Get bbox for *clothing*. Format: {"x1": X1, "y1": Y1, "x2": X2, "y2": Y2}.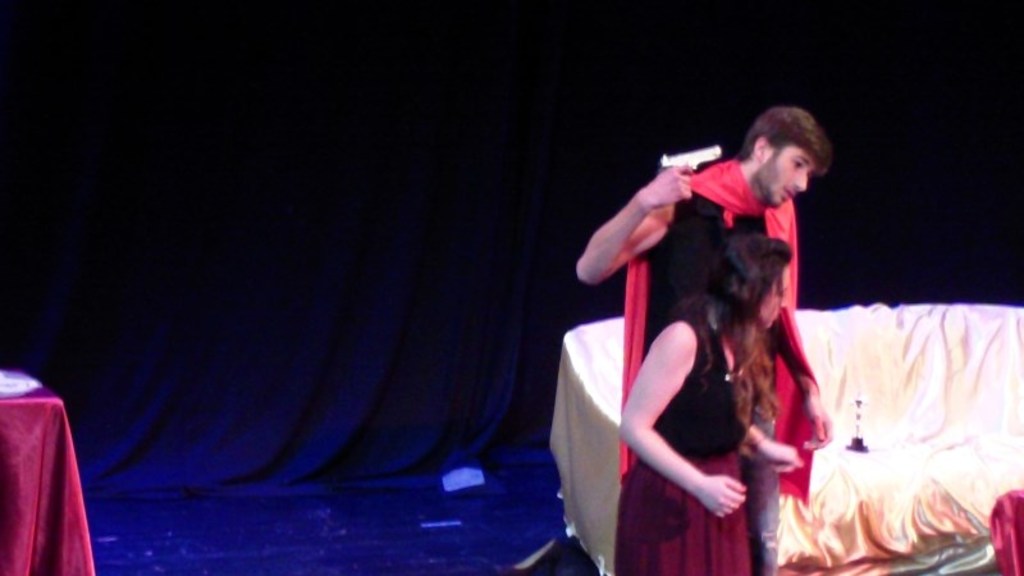
{"x1": 607, "y1": 323, "x2": 754, "y2": 575}.
